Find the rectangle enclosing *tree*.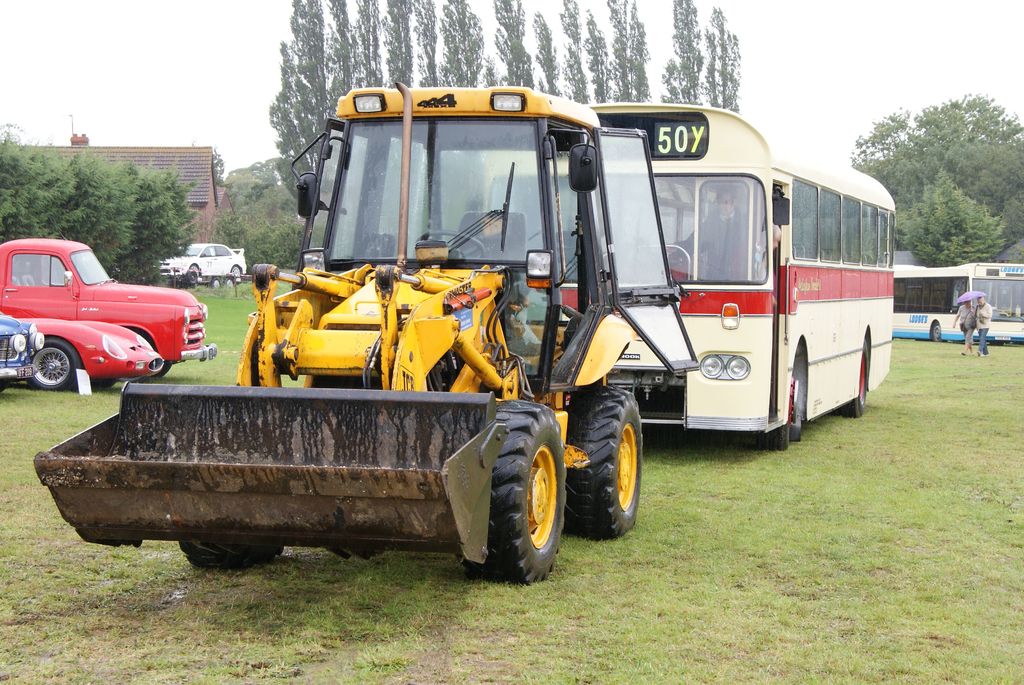
(875,159,1014,266).
